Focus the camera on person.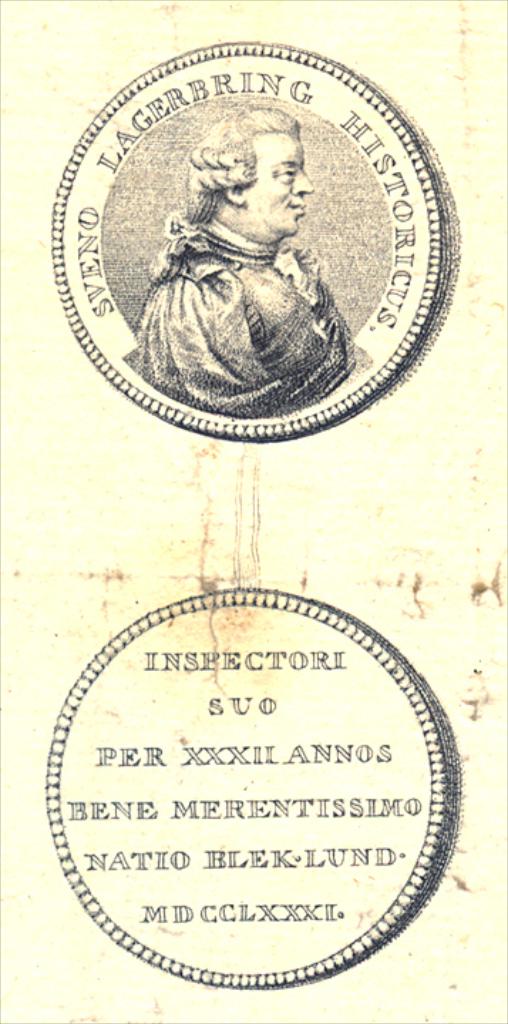
Focus region: select_region(120, 83, 360, 434).
